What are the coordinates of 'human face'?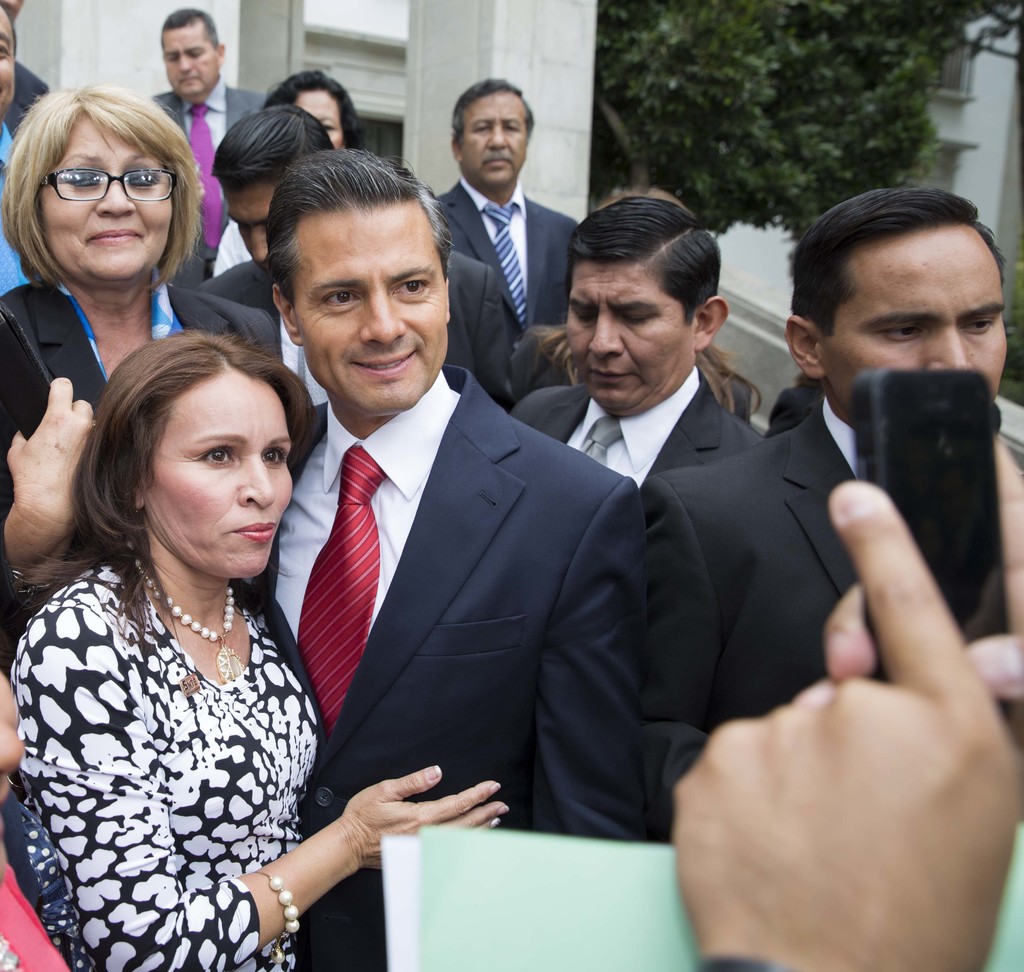
164, 24, 218, 104.
